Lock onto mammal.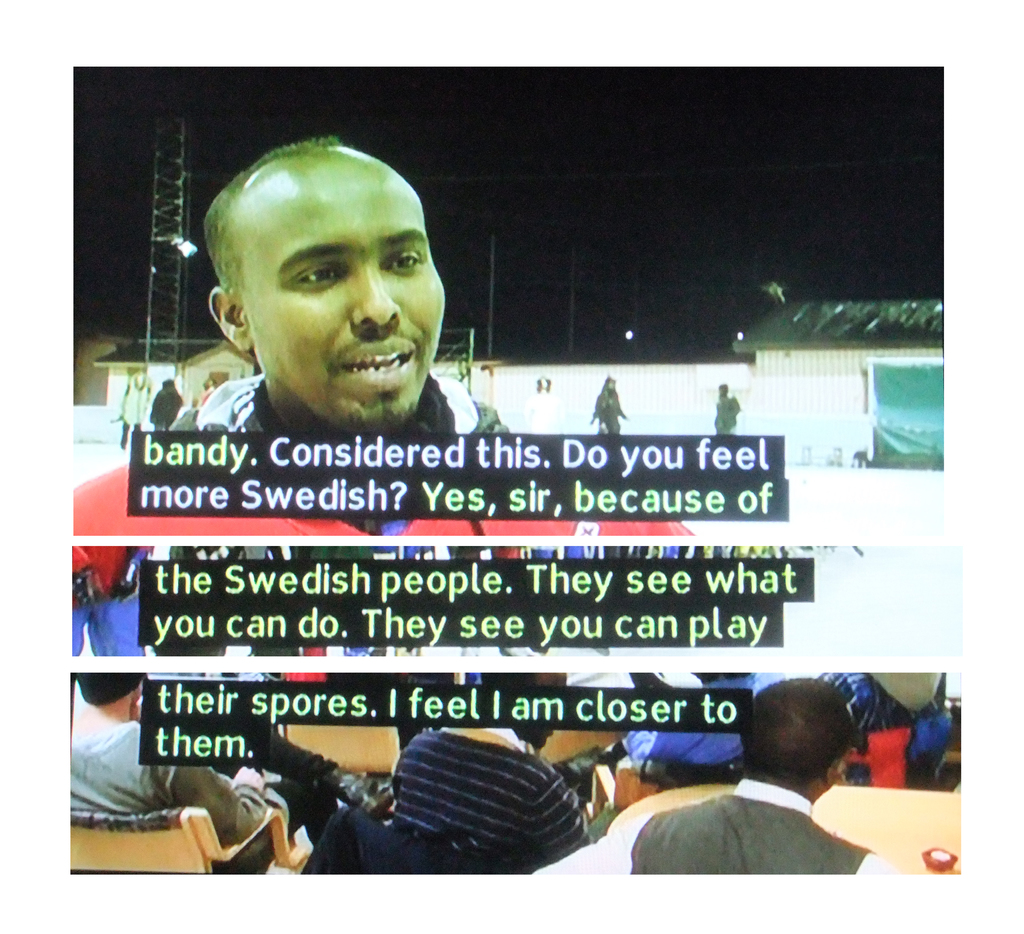
Locked: <region>526, 377, 559, 432</region>.
